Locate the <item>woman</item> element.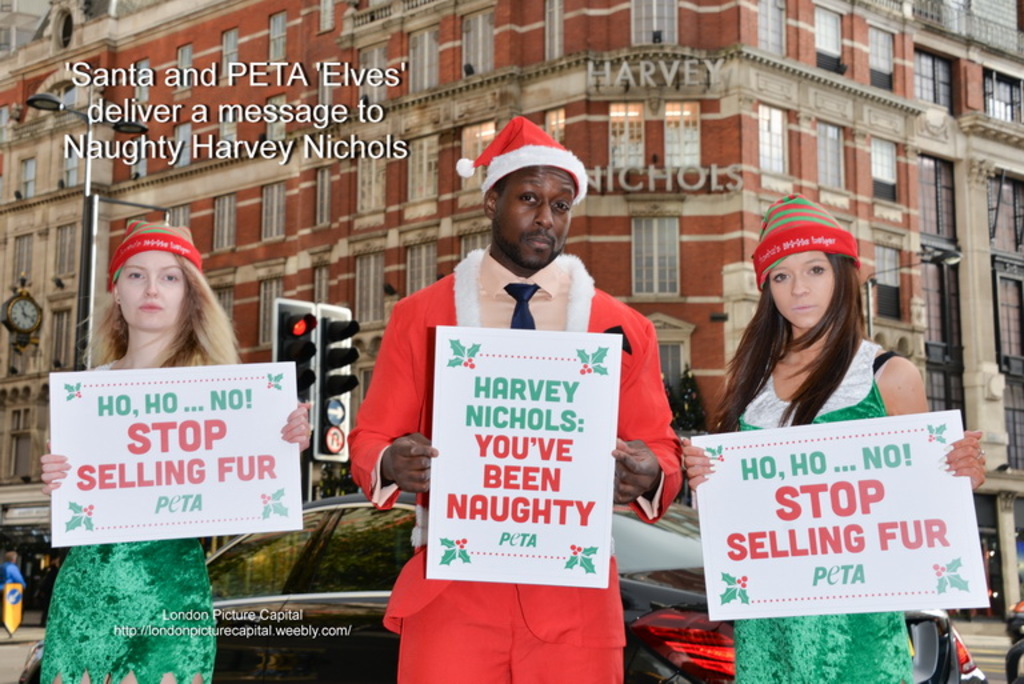
Element bbox: x1=37, y1=219, x2=309, y2=683.
